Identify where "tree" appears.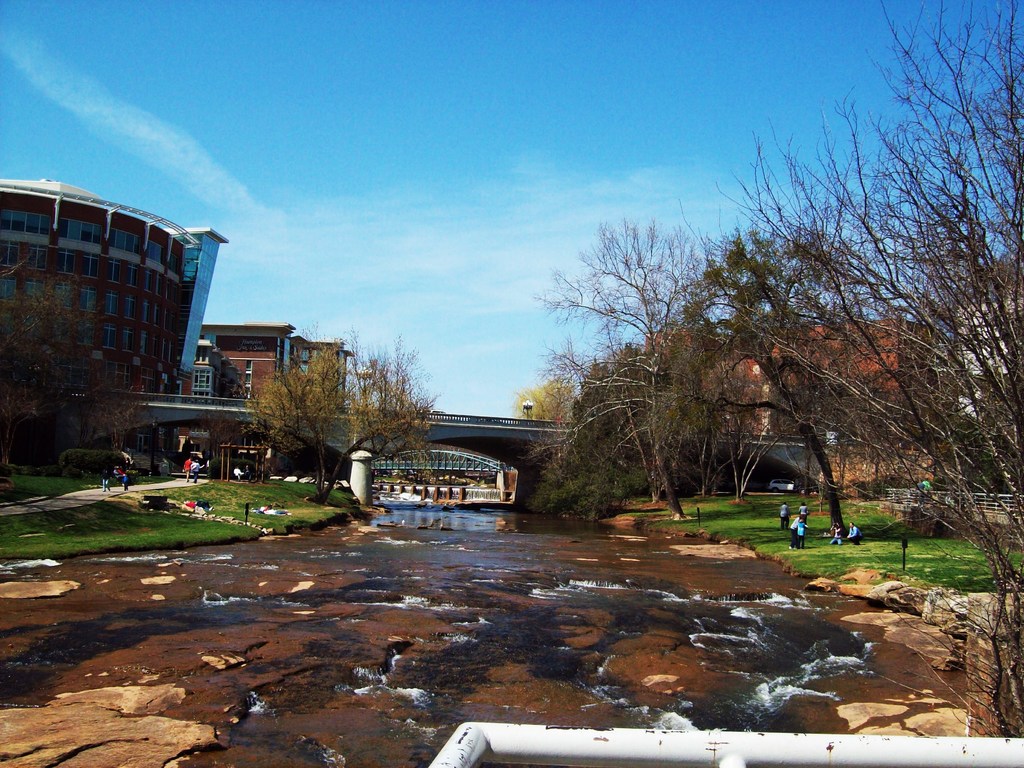
Appears at {"left": 532, "top": 0, "right": 1023, "bottom": 736}.
